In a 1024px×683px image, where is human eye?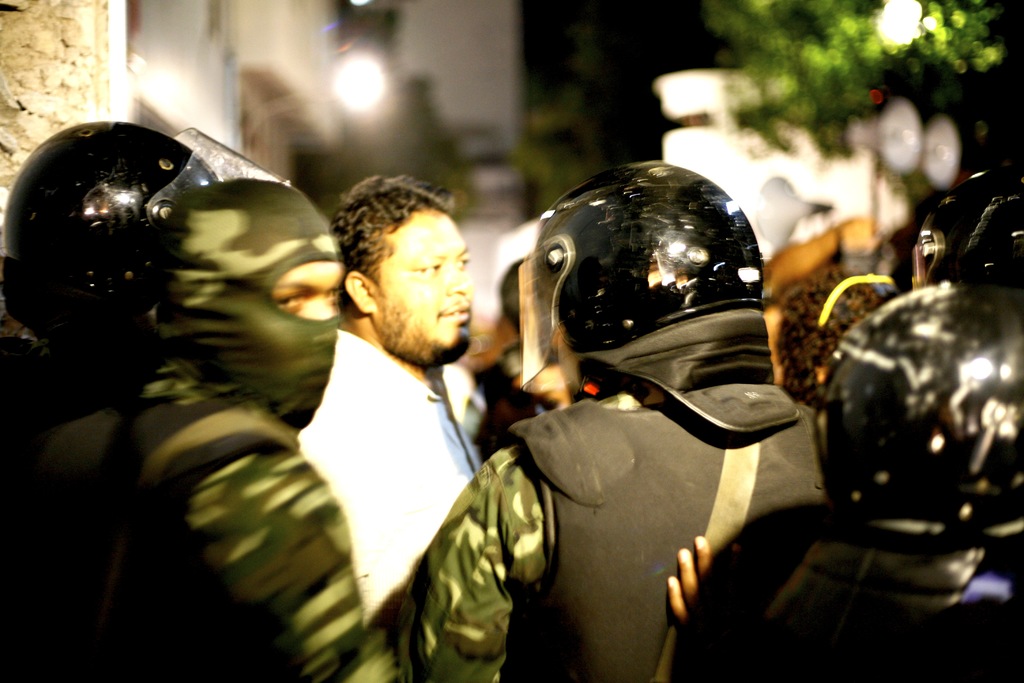
bbox=[273, 288, 308, 310].
